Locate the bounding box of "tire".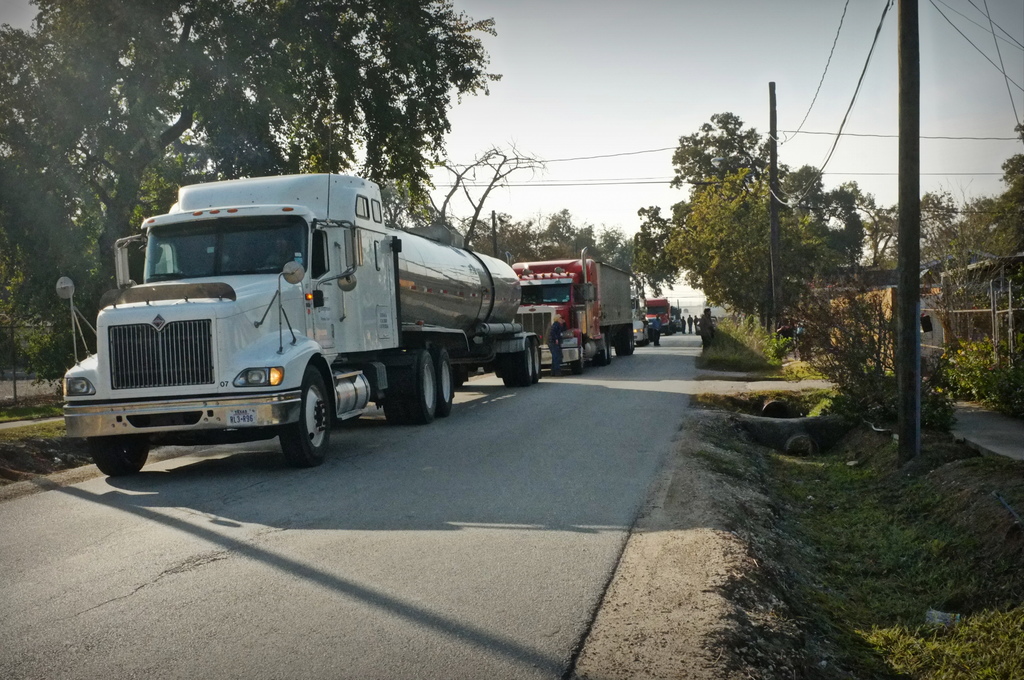
Bounding box: <bbox>532, 342, 540, 383</bbox>.
